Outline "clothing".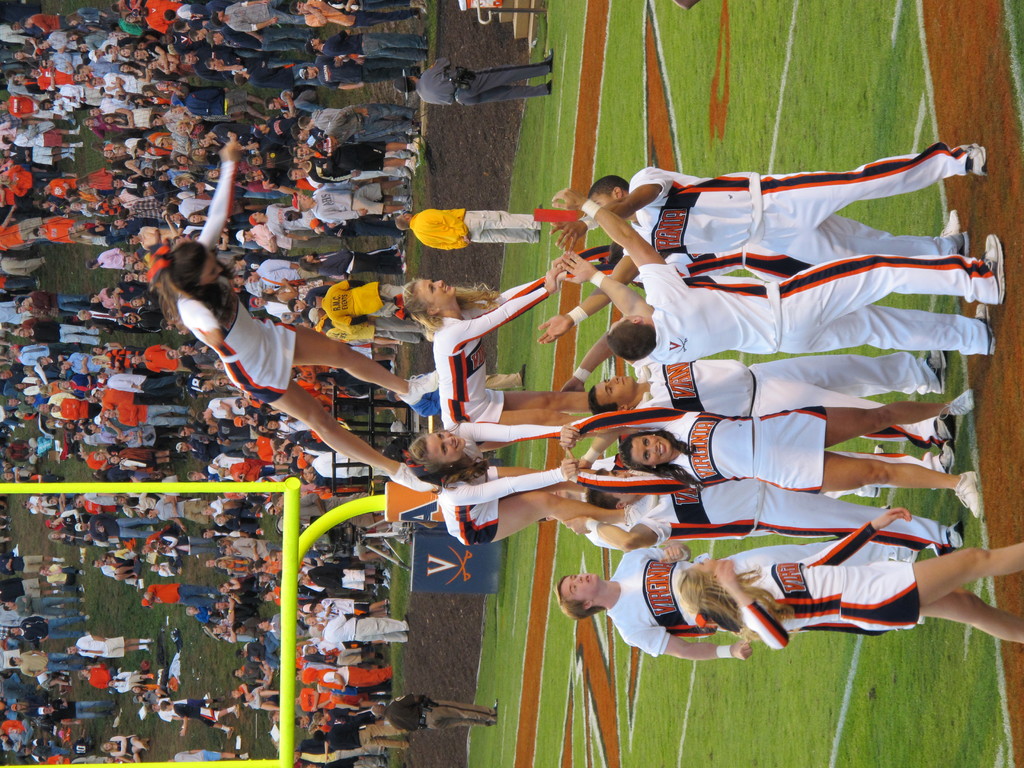
Outline: rect(618, 138, 970, 286).
